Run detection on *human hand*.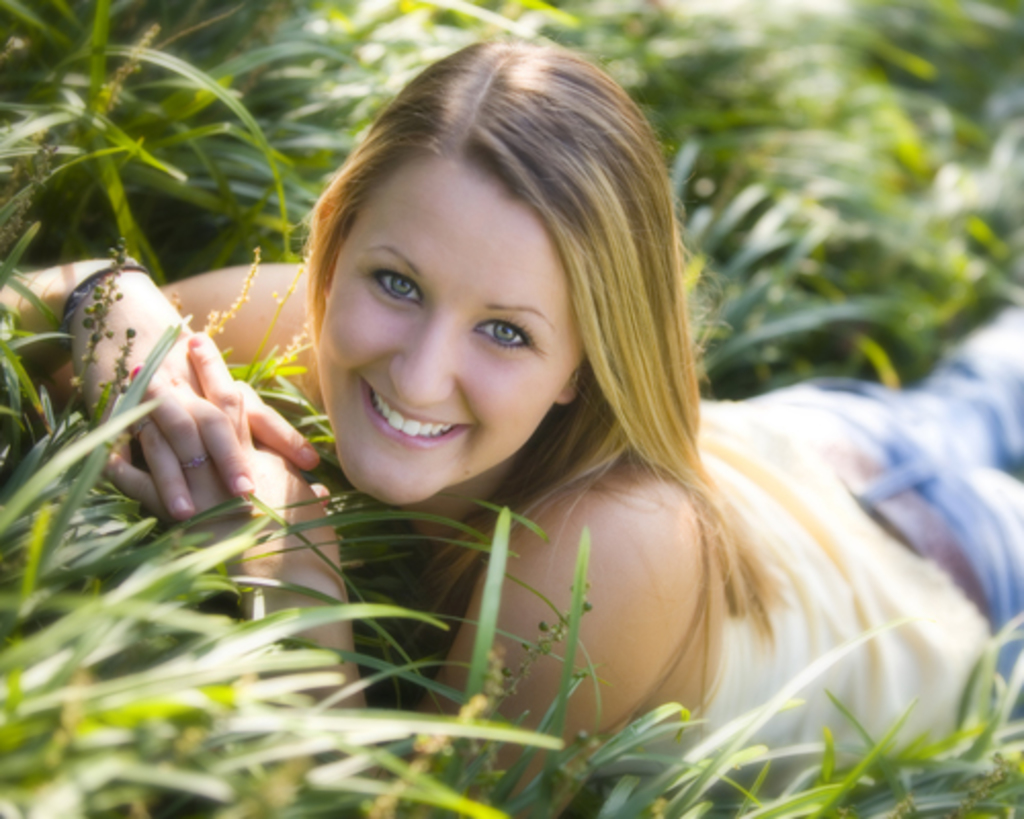
Result: l=94, t=328, r=342, b=594.
